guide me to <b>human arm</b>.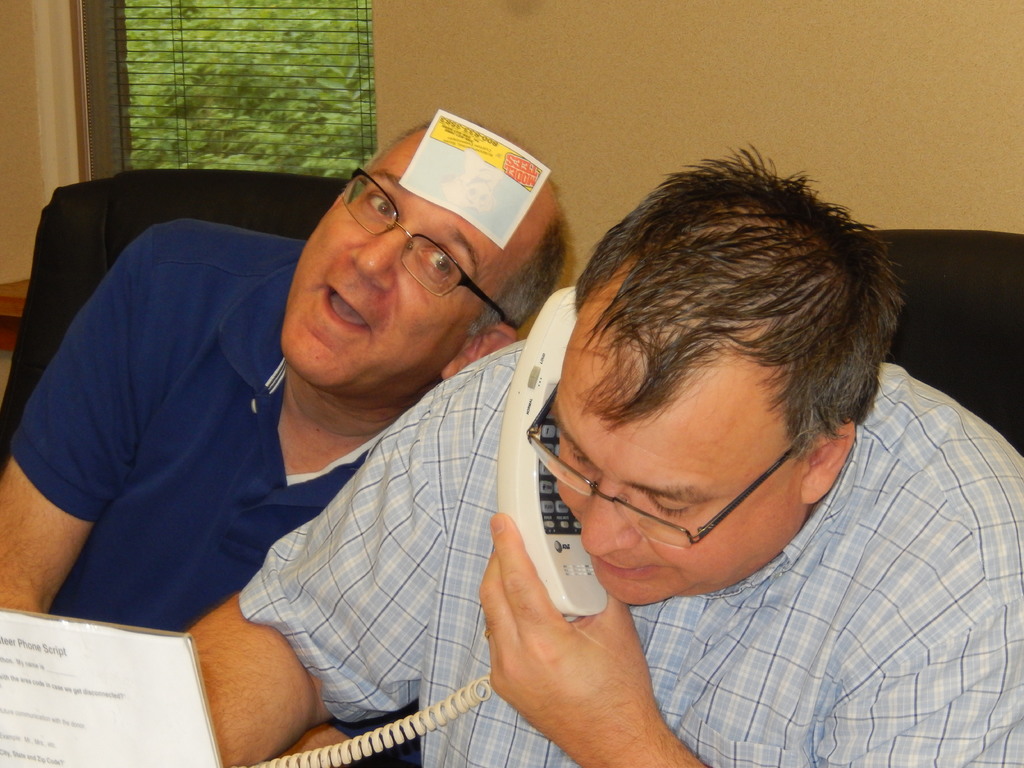
Guidance: select_region(280, 710, 428, 764).
